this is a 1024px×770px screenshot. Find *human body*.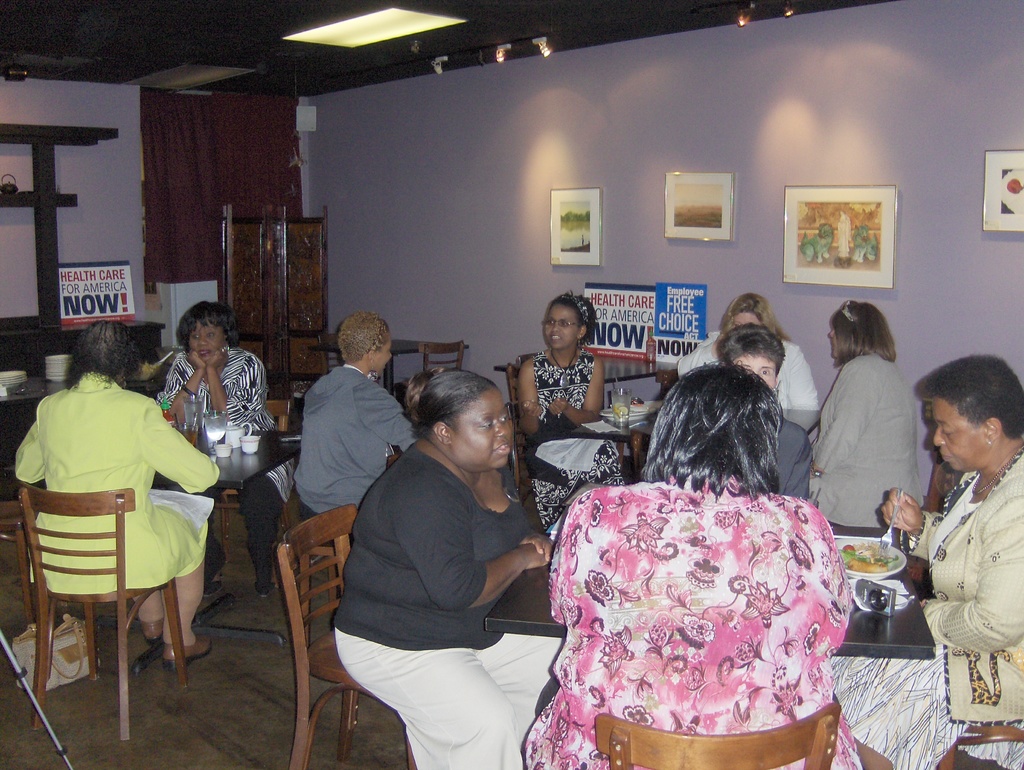
Bounding box: [676,326,820,410].
